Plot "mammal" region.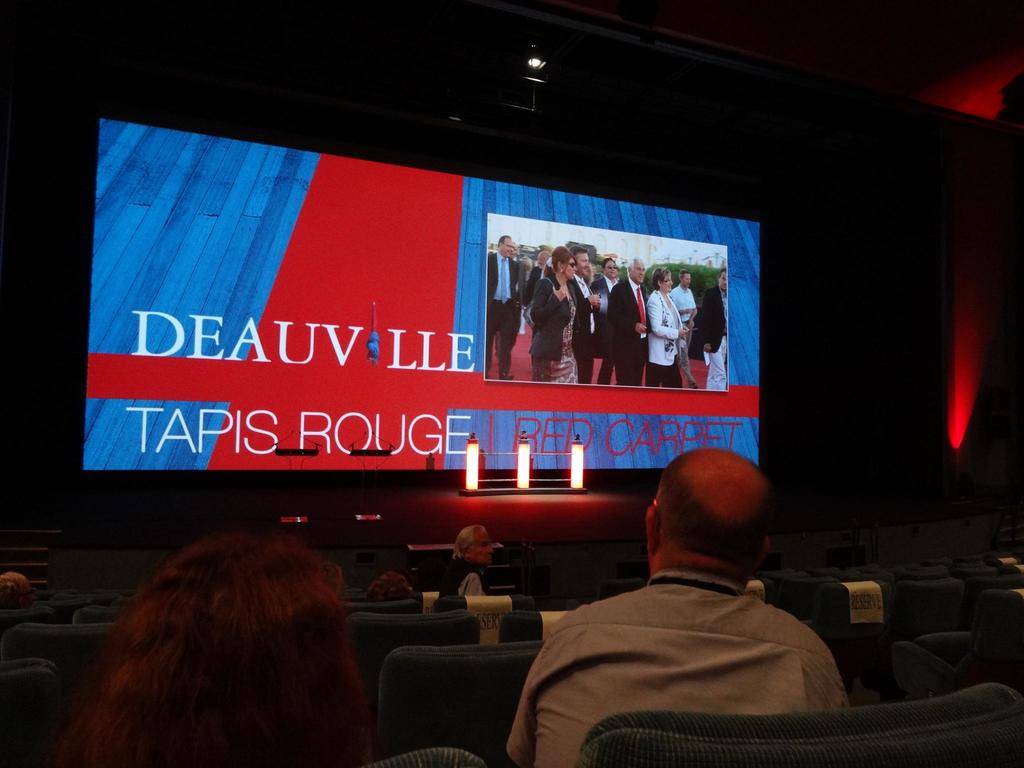
Plotted at Rect(587, 260, 598, 280).
